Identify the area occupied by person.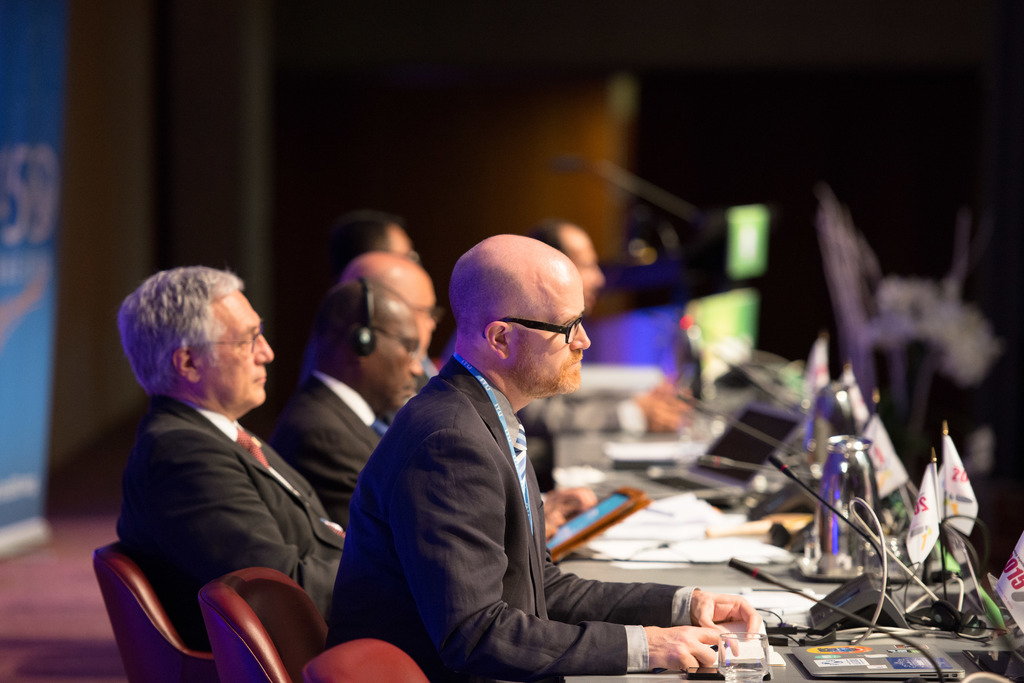
Area: 338, 253, 438, 369.
